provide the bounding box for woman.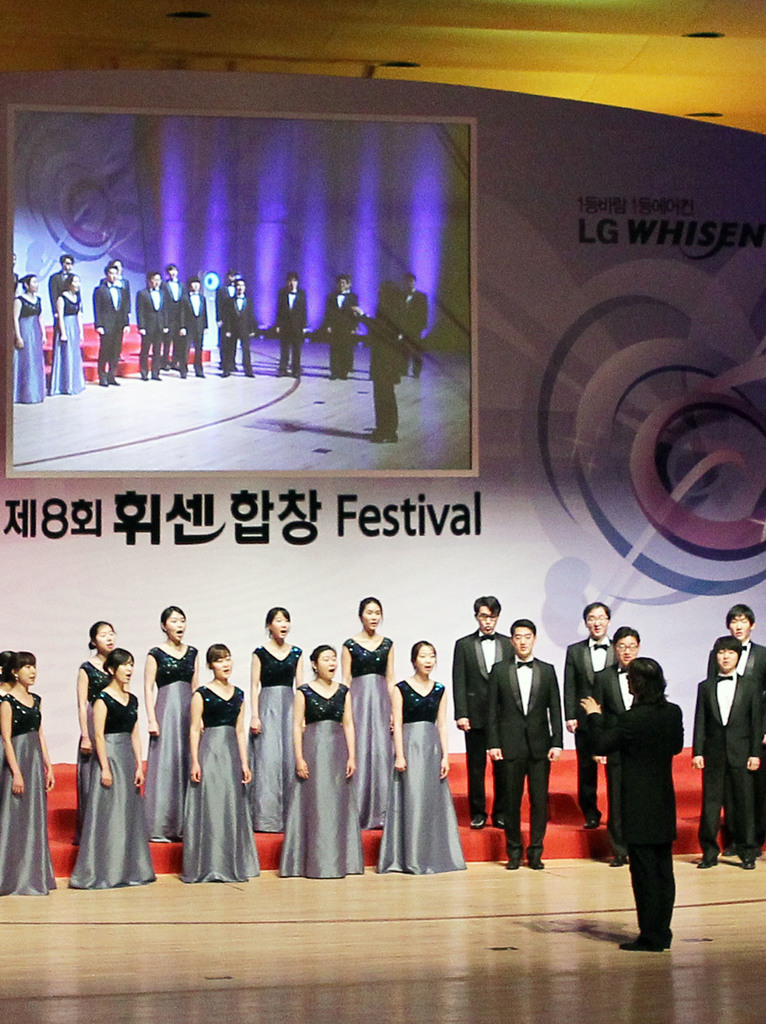
<bbox>12, 274, 52, 405</bbox>.
